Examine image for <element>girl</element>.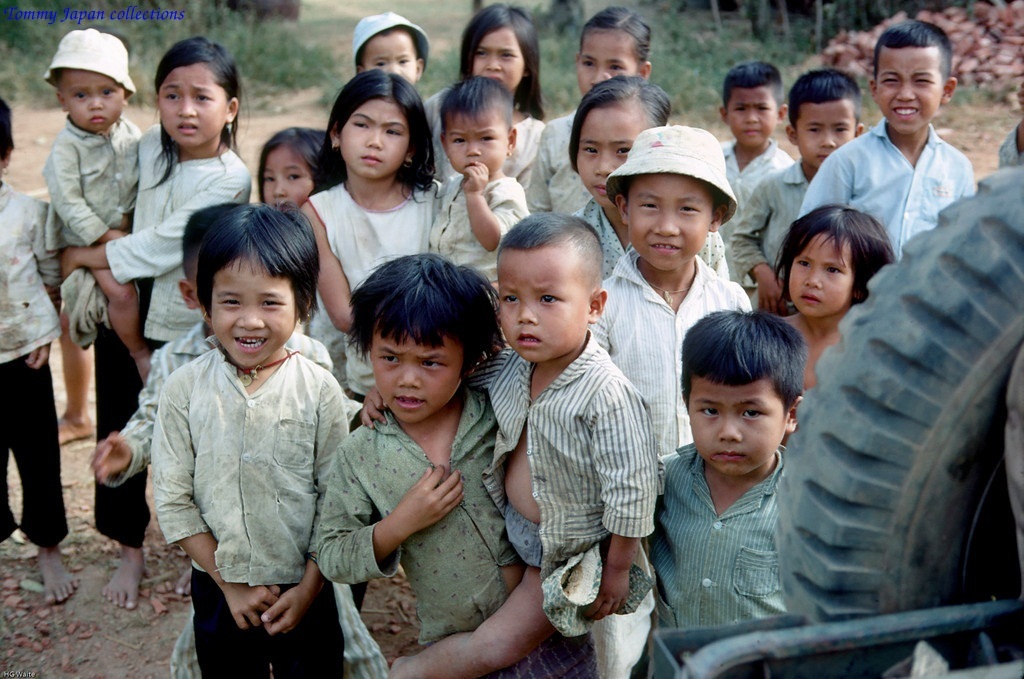
Examination result: Rect(459, 4, 544, 195).
